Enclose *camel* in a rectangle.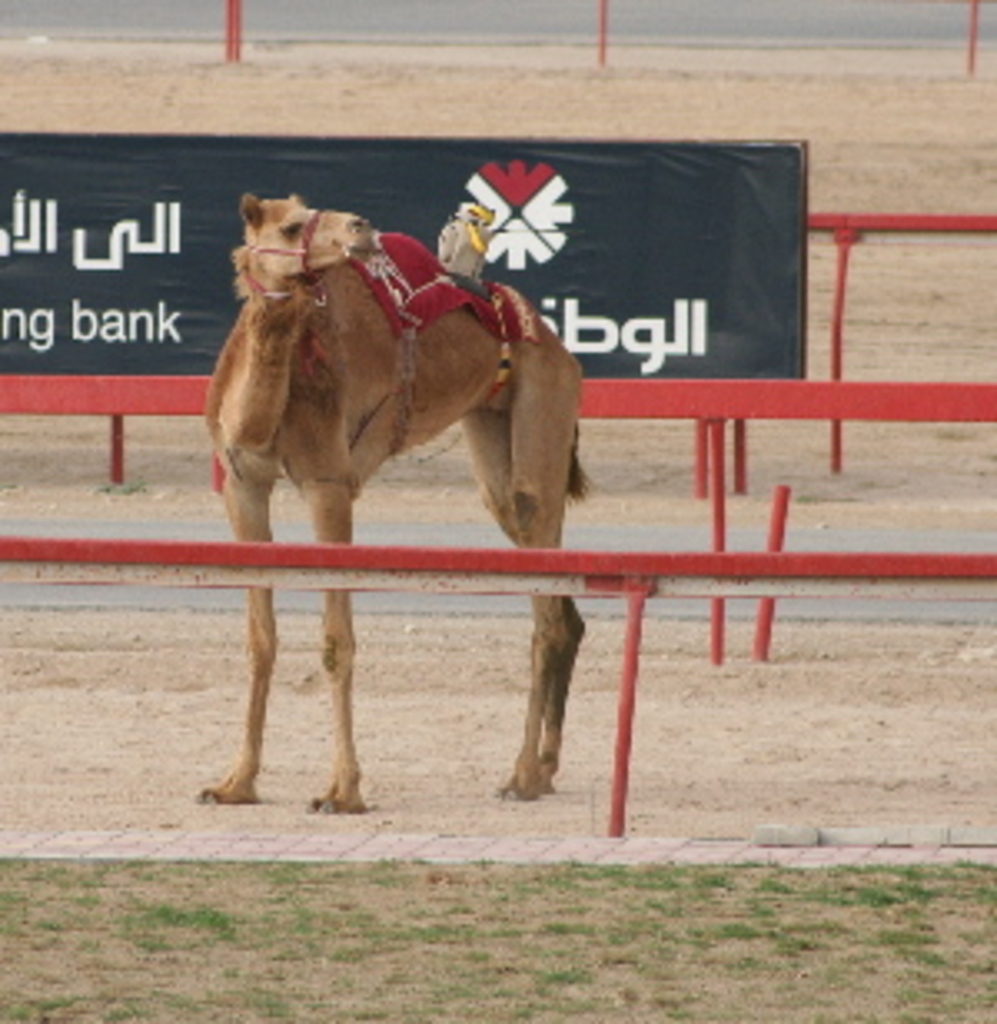
[left=196, top=193, right=595, bottom=818].
